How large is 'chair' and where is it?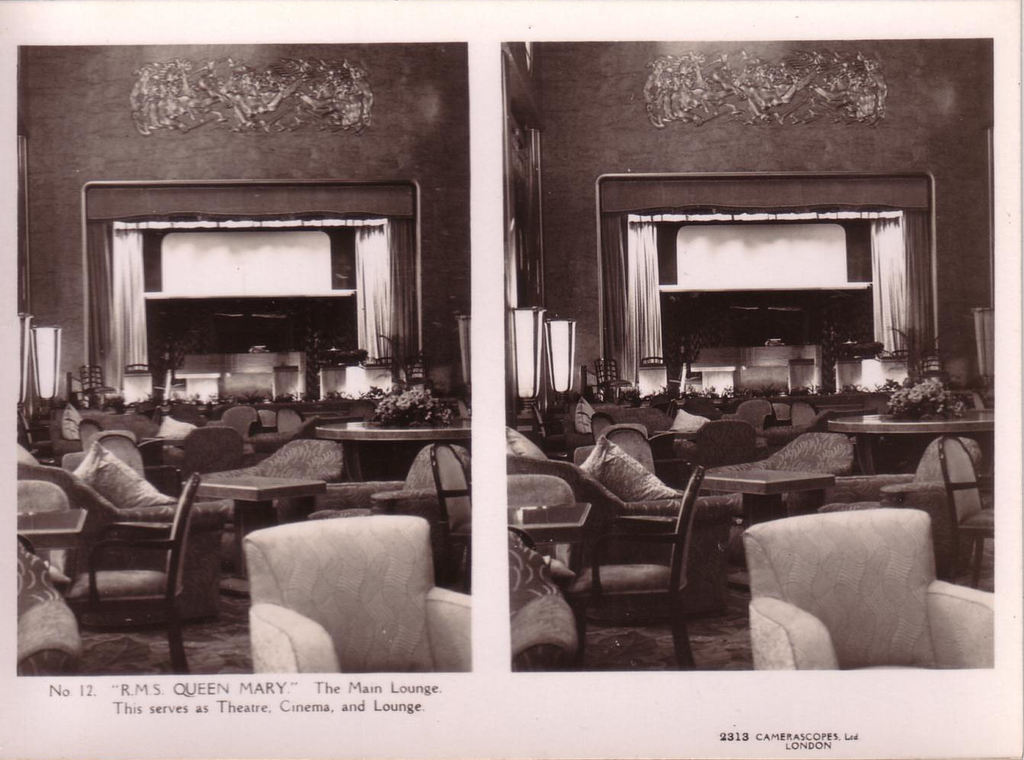
Bounding box: [510,533,578,671].
